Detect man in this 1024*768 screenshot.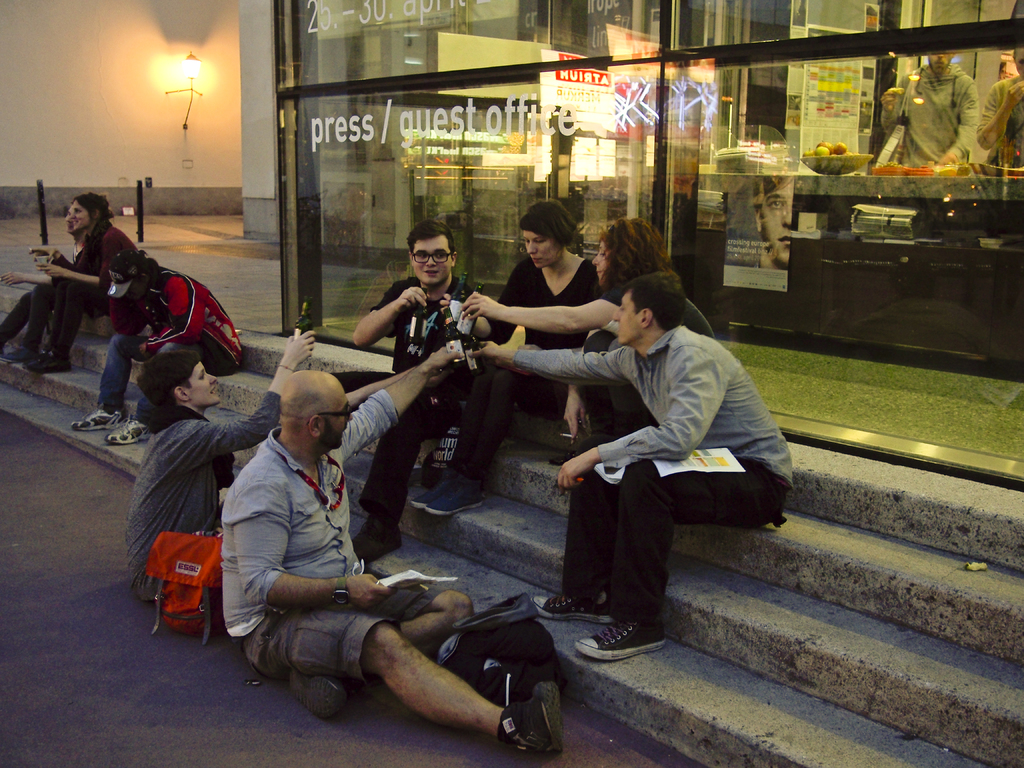
Detection: select_region(330, 220, 499, 559).
